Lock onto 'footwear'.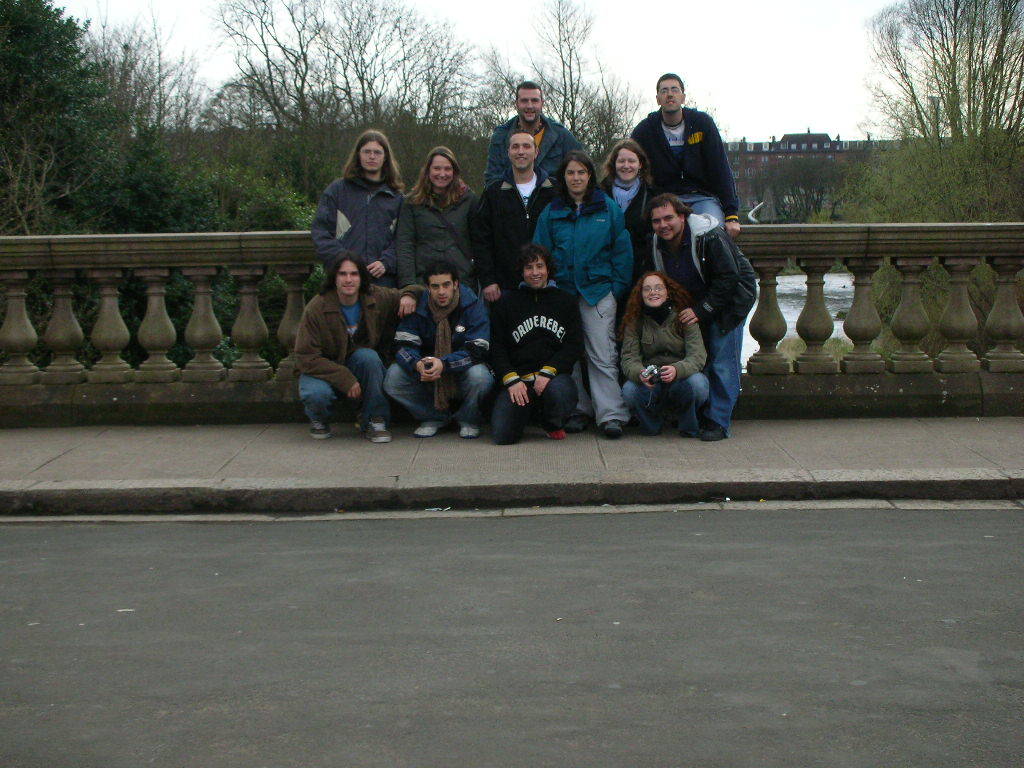
Locked: <box>411,416,446,437</box>.
